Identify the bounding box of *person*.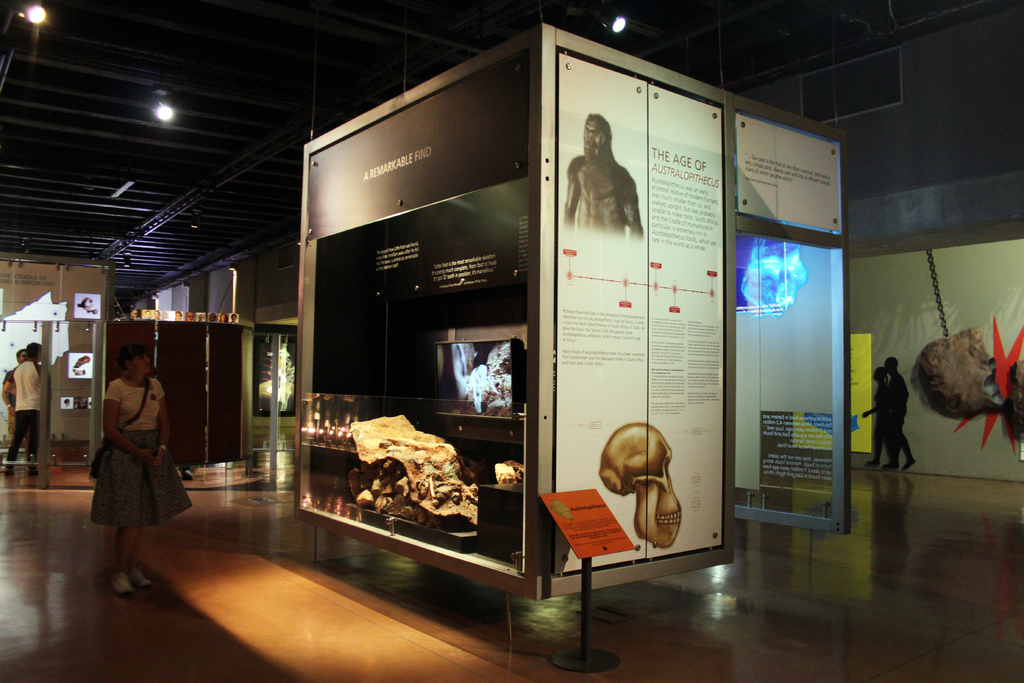
crop(879, 359, 919, 477).
